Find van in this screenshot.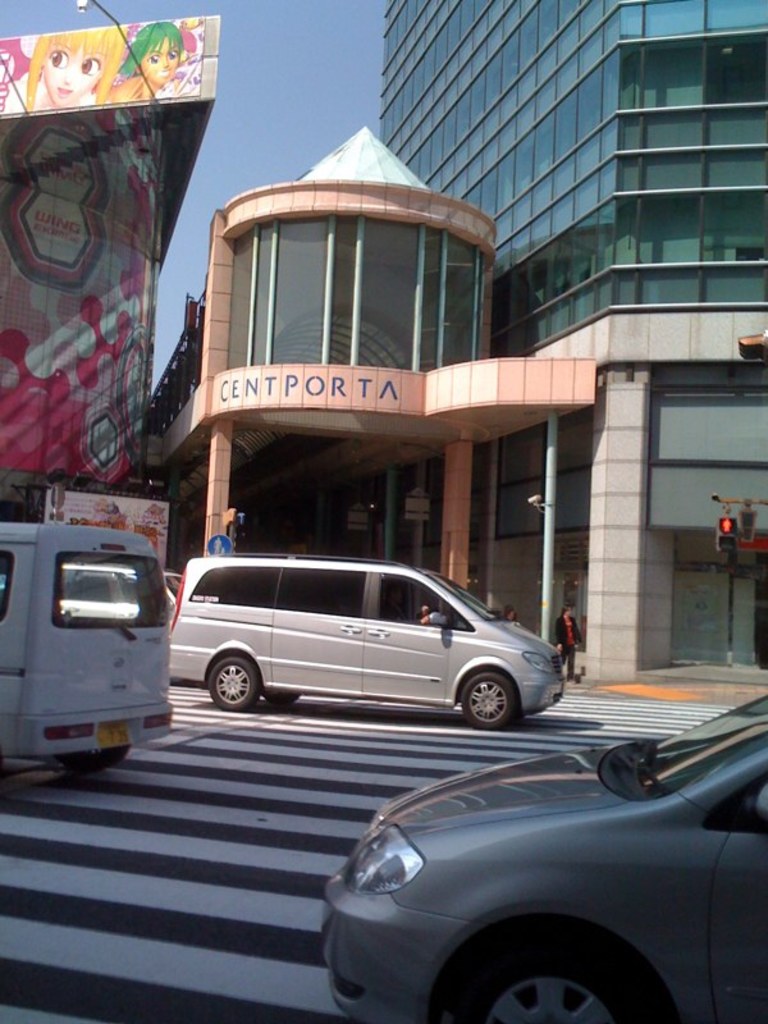
The bounding box for van is crop(168, 552, 566, 732).
